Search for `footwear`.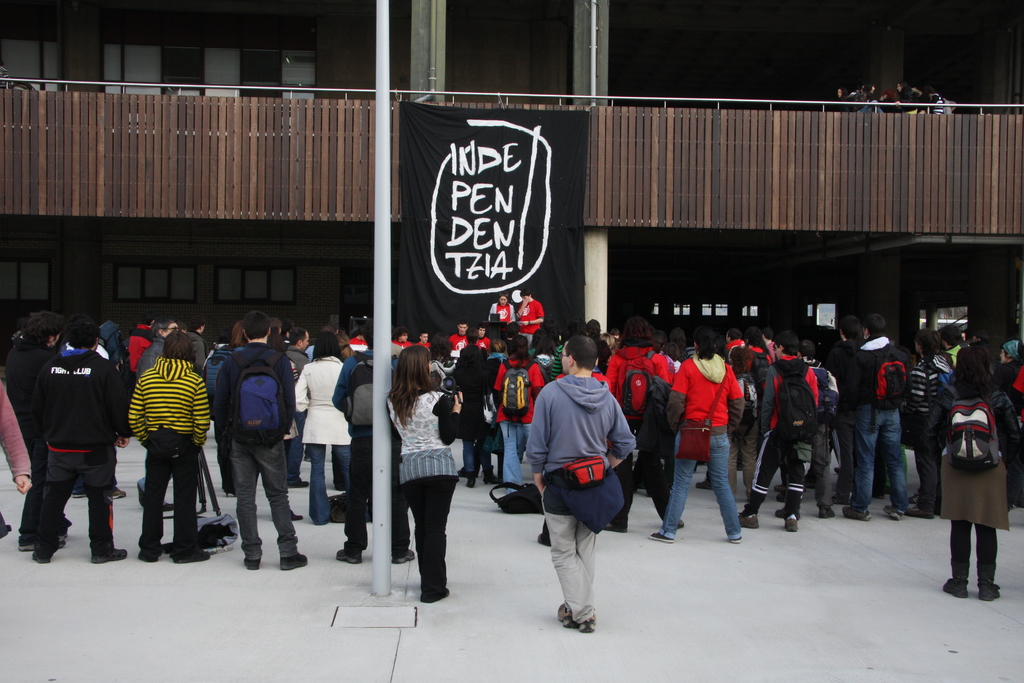
Found at 648 529 673 541.
